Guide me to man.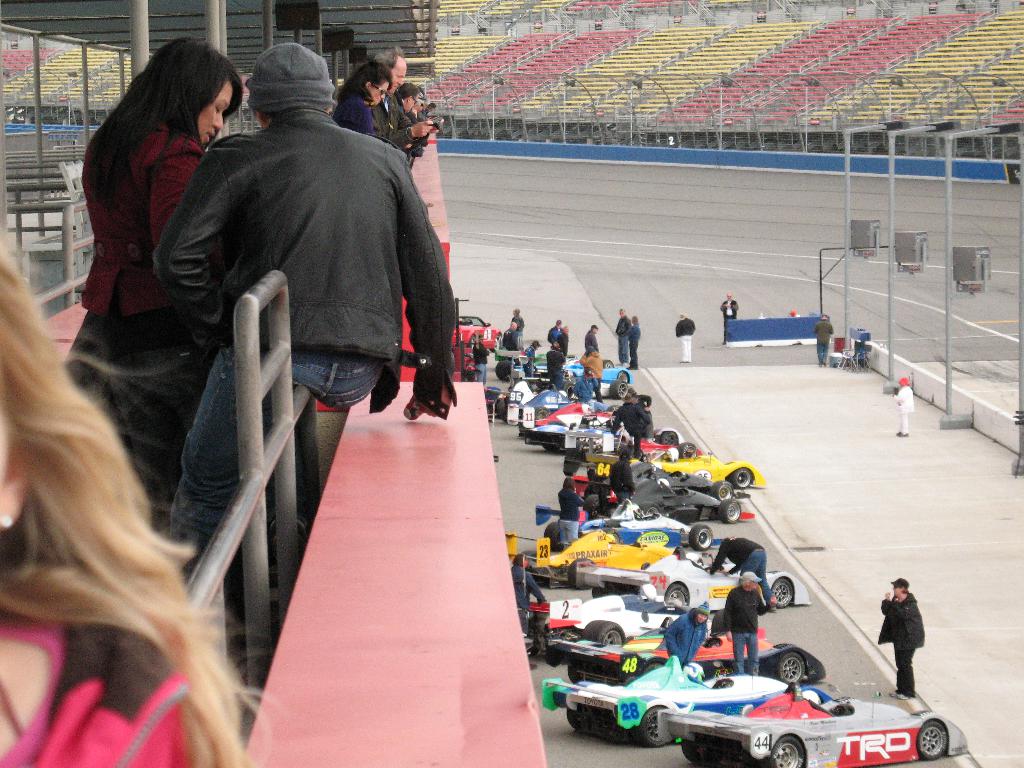
Guidance: (719,574,778,676).
